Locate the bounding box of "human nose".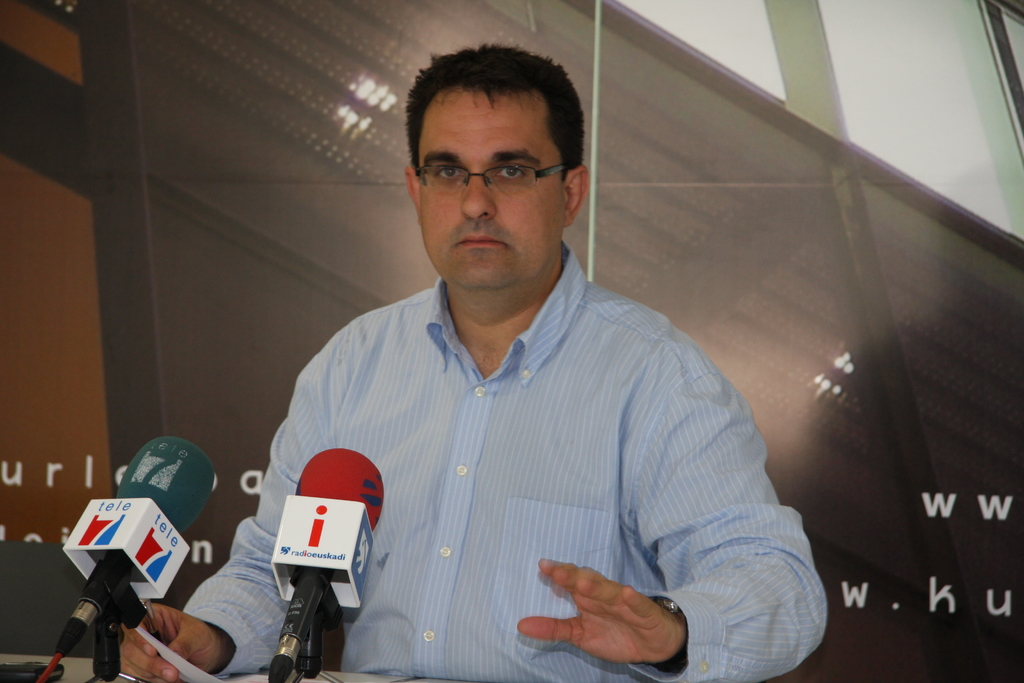
Bounding box: (x1=461, y1=173, x2=499, y2=222).
